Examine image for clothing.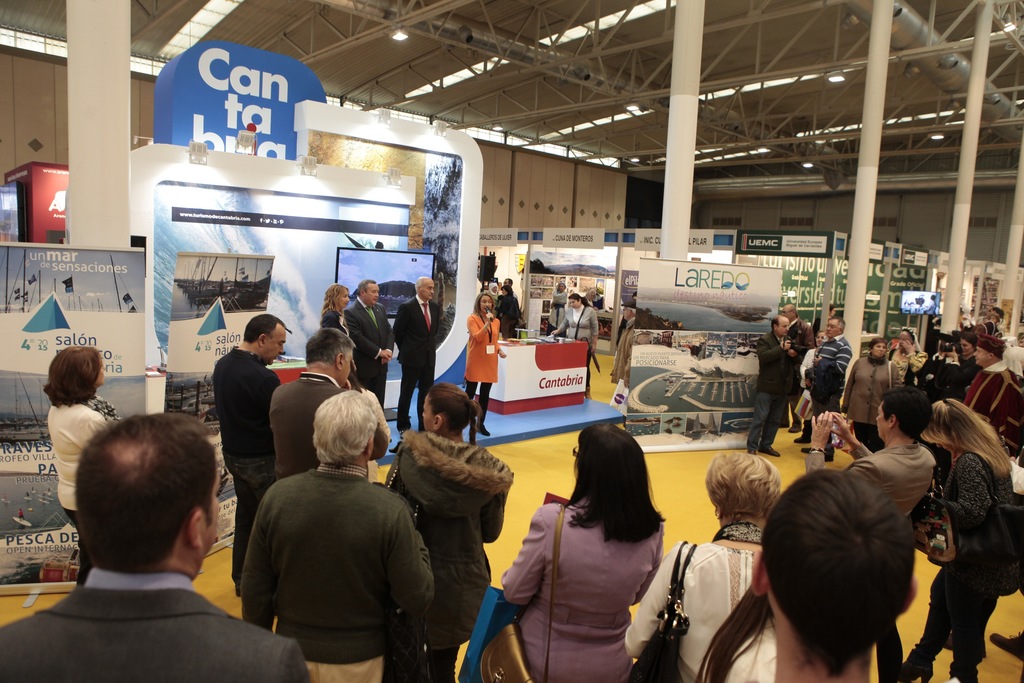
Examination result: 269:368:344:481.
